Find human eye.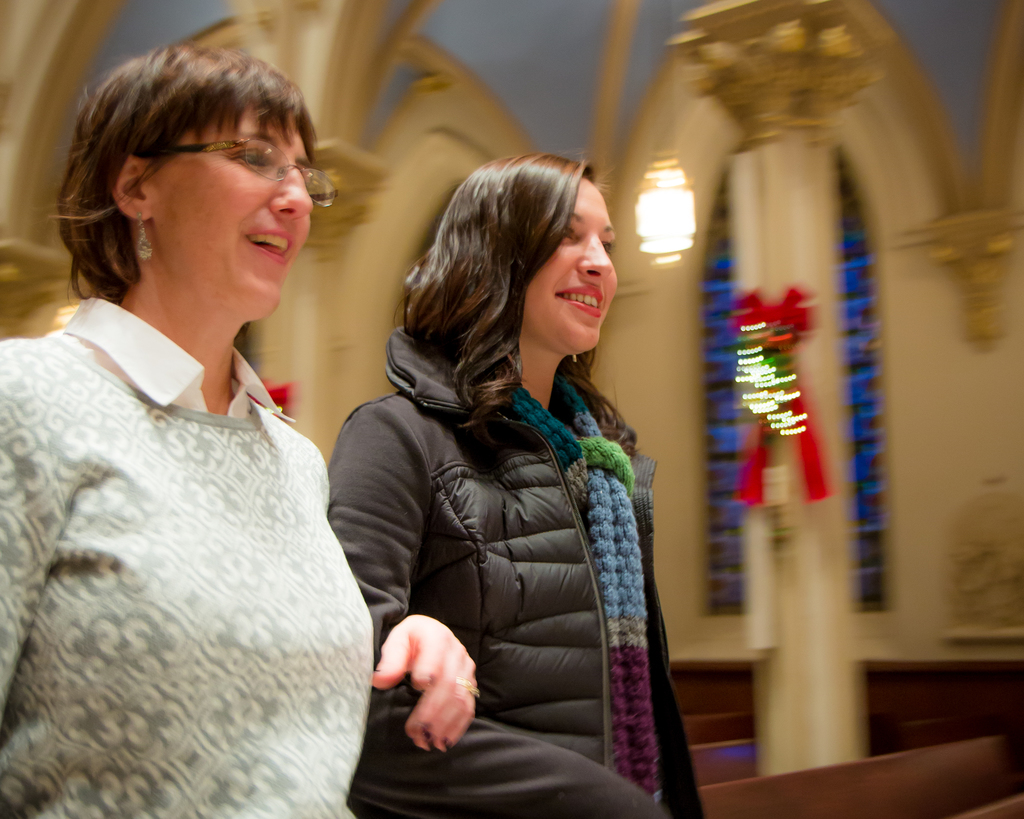
Rect(232, 141, 286, 173).
